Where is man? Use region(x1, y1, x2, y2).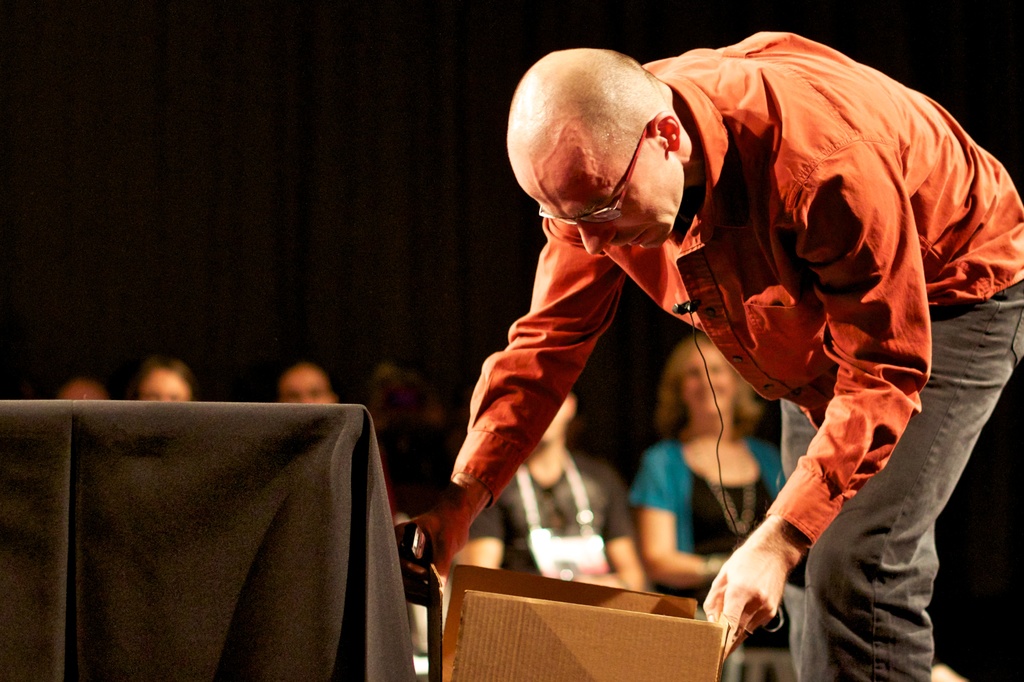
region(474, 397, 647, 595).
